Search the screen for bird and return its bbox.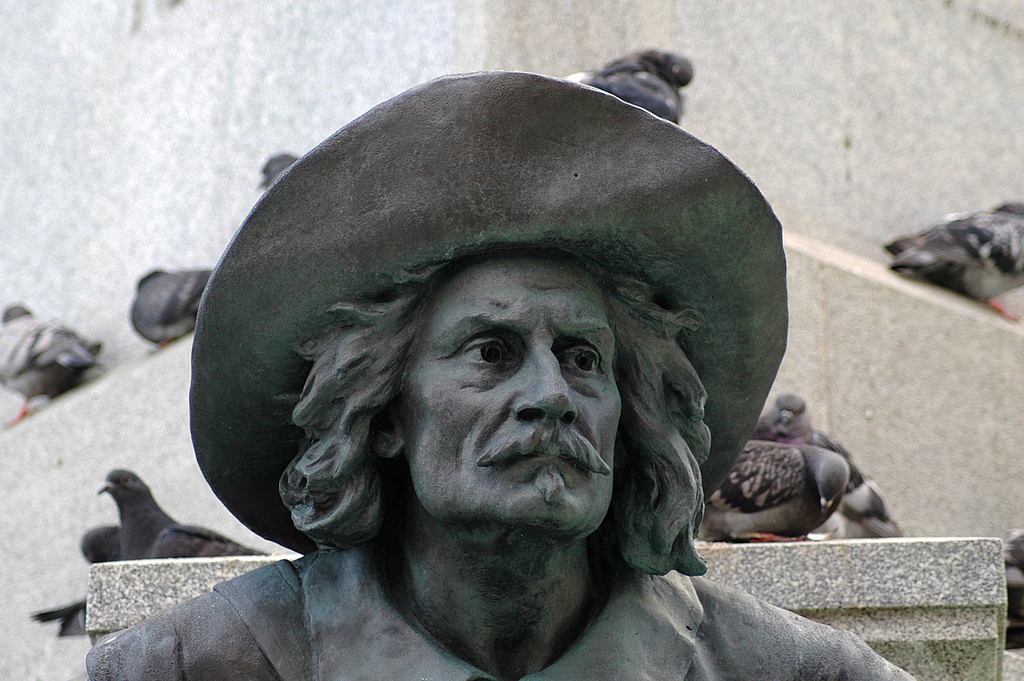
Found: [left=690, top=437, right=852, bottom=545].
